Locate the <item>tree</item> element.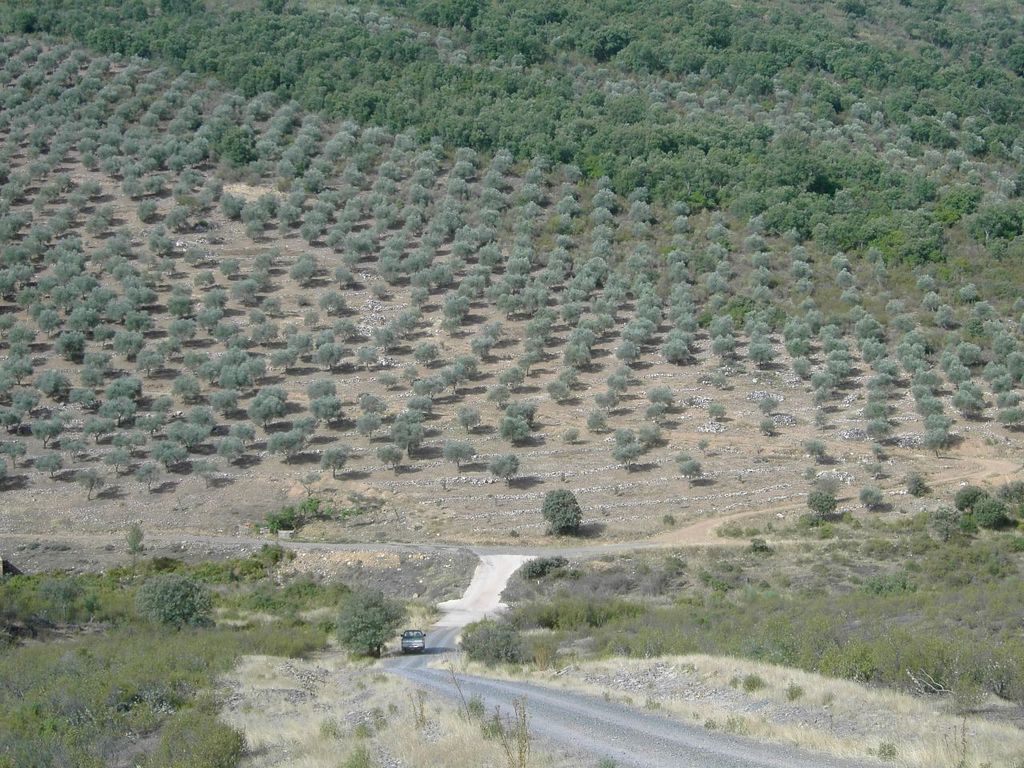
Element bbox: select_region(485, 452, 517, 482).
